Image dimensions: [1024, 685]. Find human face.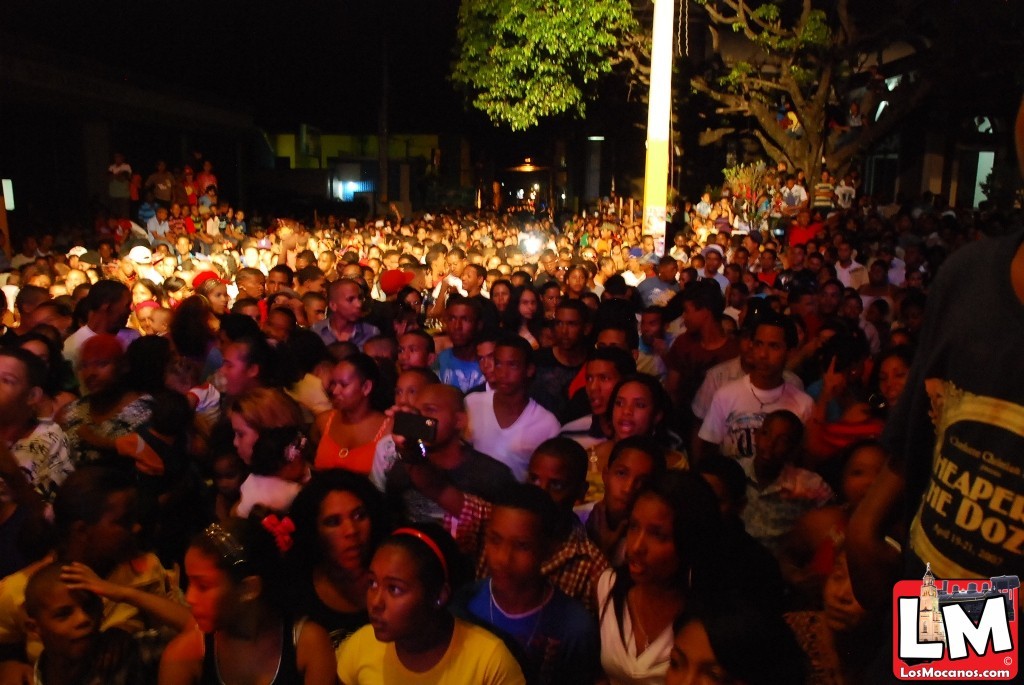
[left=235, top=412, right=253, bottom=468].
